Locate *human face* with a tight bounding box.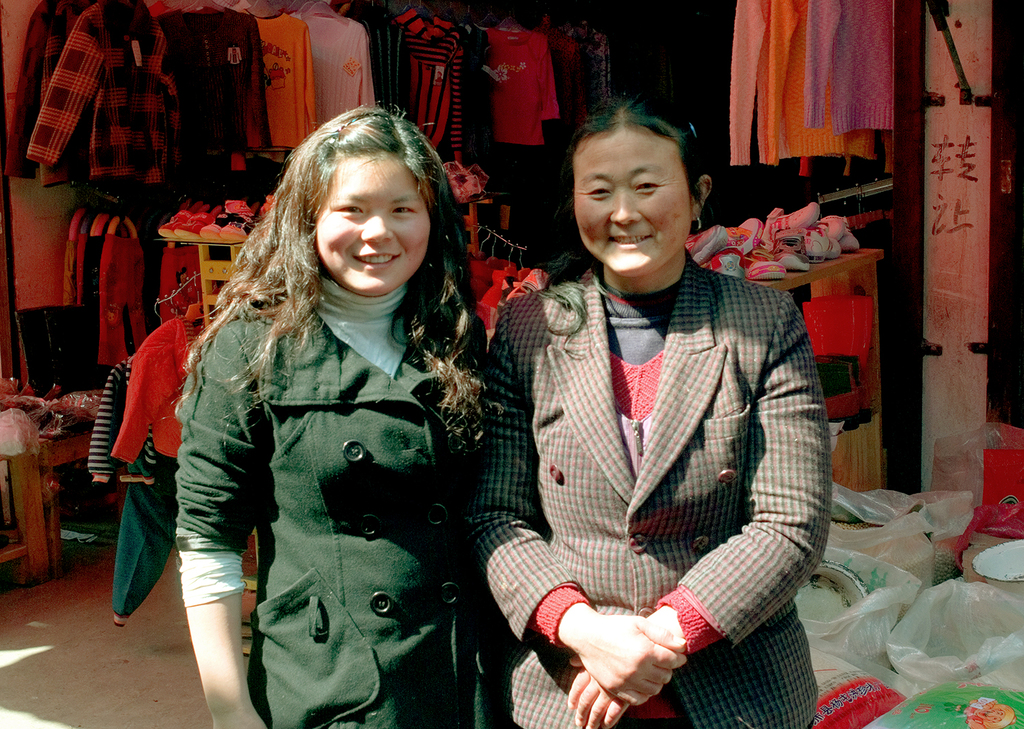
[573, 126, 696, 275].
